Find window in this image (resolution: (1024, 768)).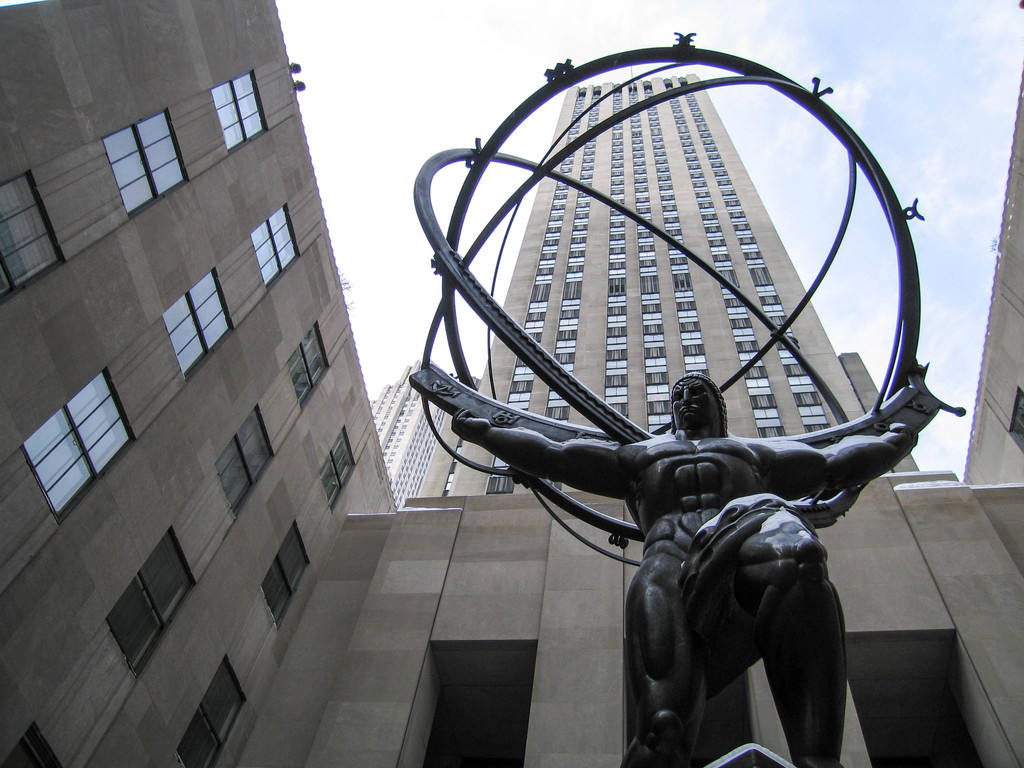
106 522 201 678.
